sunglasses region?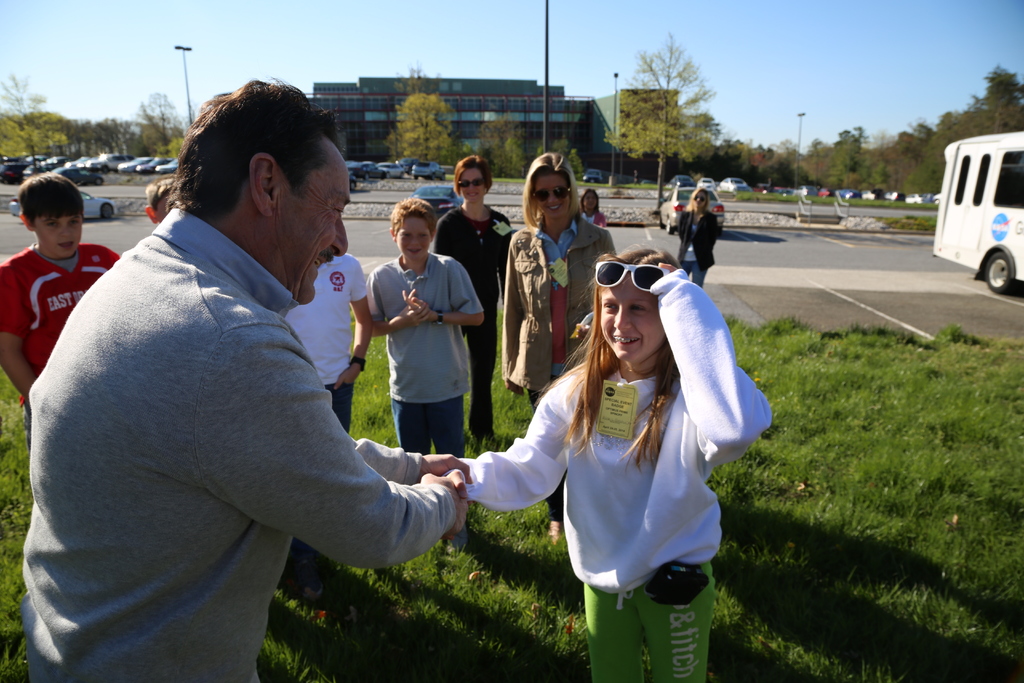
left=456, top=178, right=483, bottom=185
